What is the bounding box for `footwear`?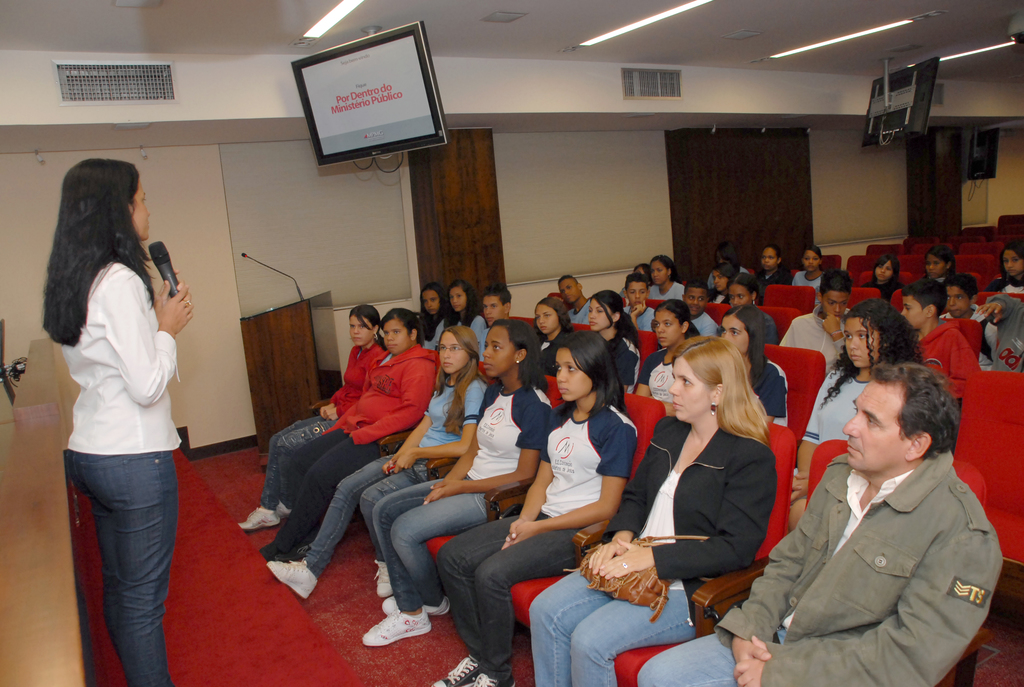
bbox(381, 590, 399, 615).
